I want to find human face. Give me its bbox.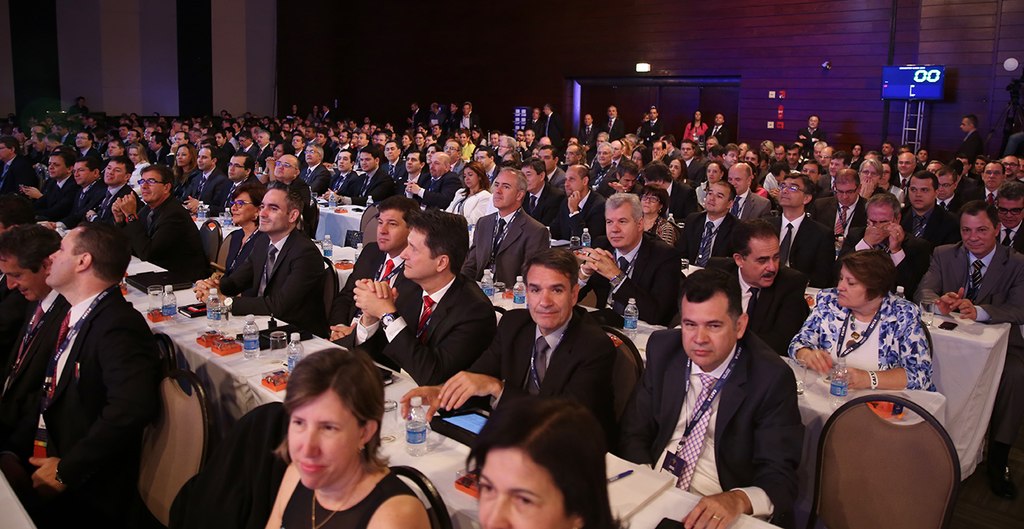
locate(527, 264, 573, 327).
